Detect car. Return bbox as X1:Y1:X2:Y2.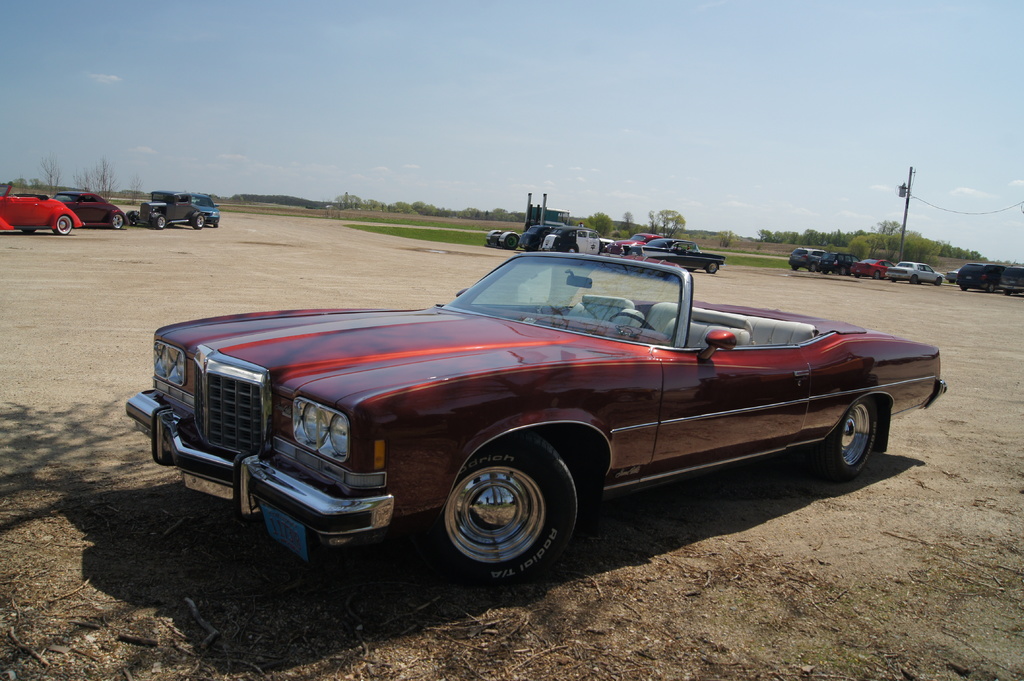
51:186:130:230.
